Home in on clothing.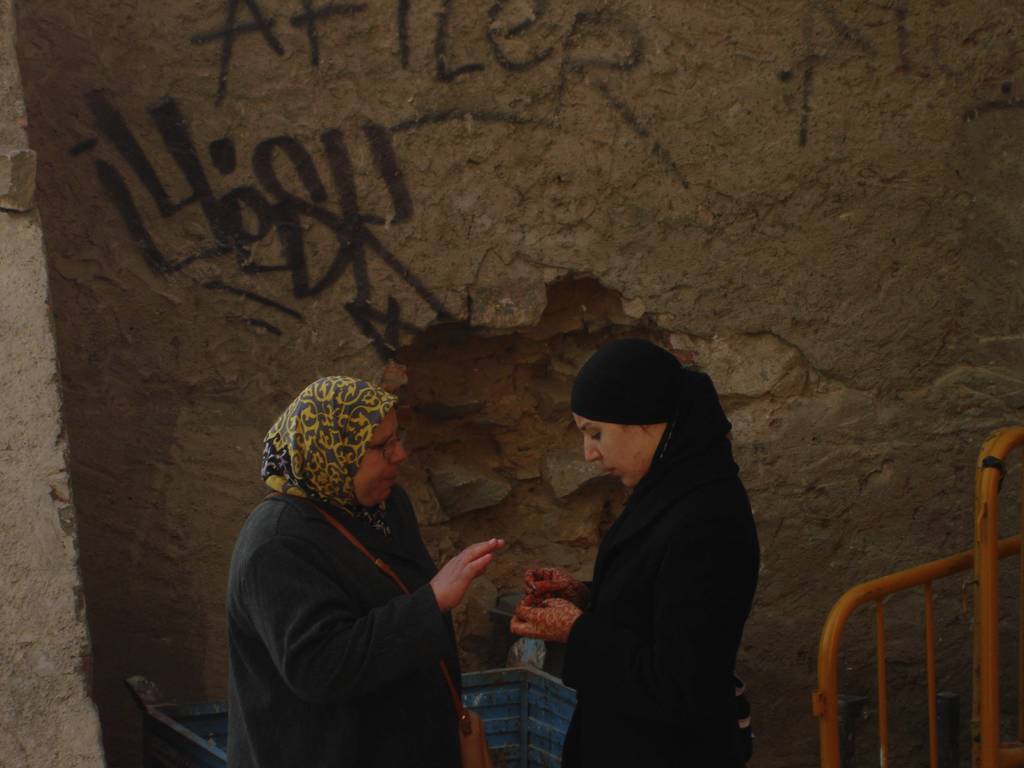
Homed in at Rect(527, 333, 781, 767).
